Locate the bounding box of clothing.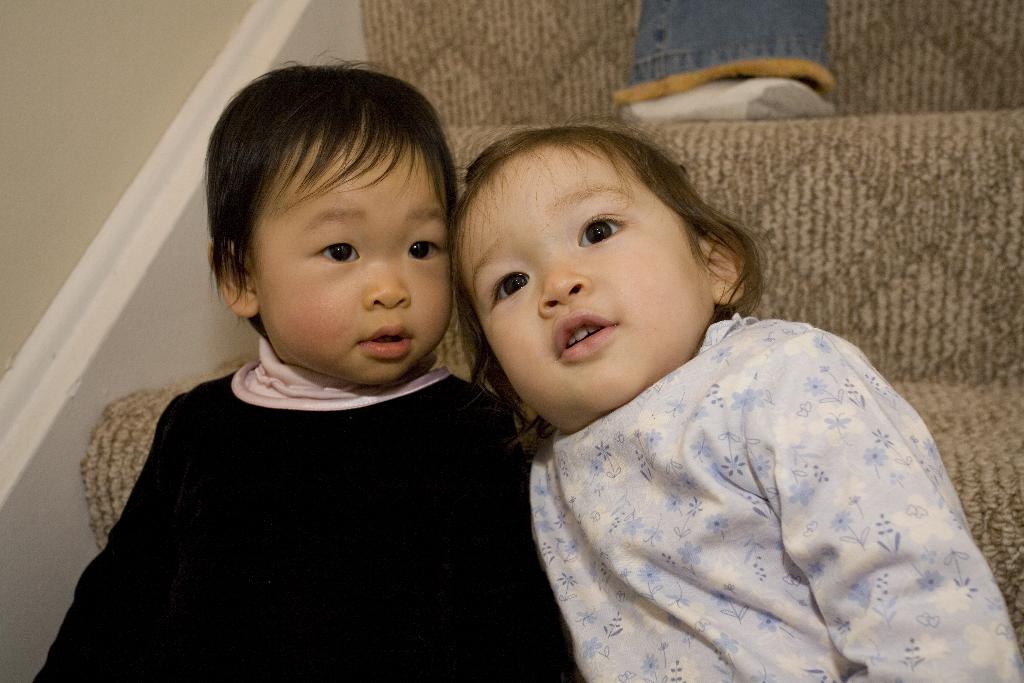
Bounding box: 28,333,583,682.
